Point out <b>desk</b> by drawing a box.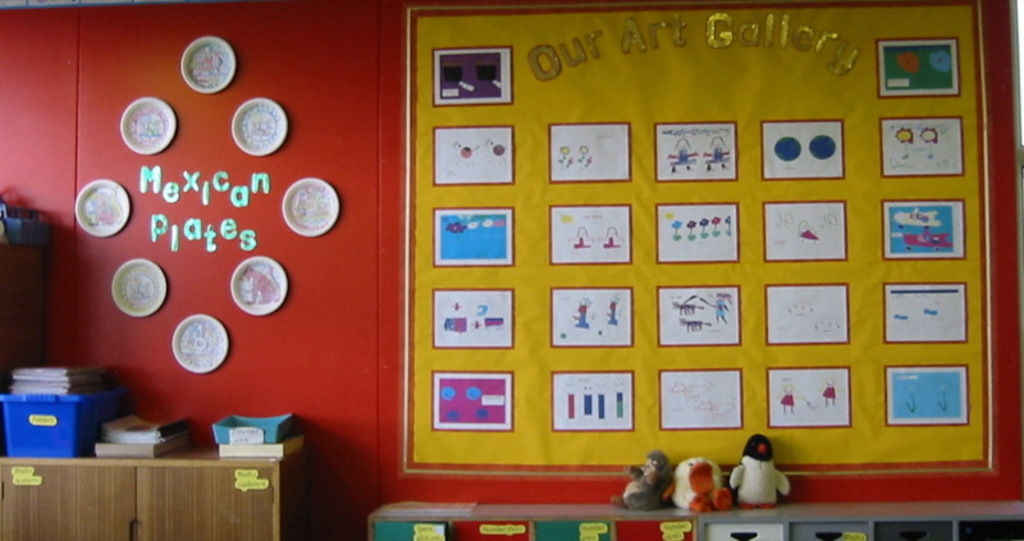
pyautogui.locateOnScreen(9, 426, 289, 529).
